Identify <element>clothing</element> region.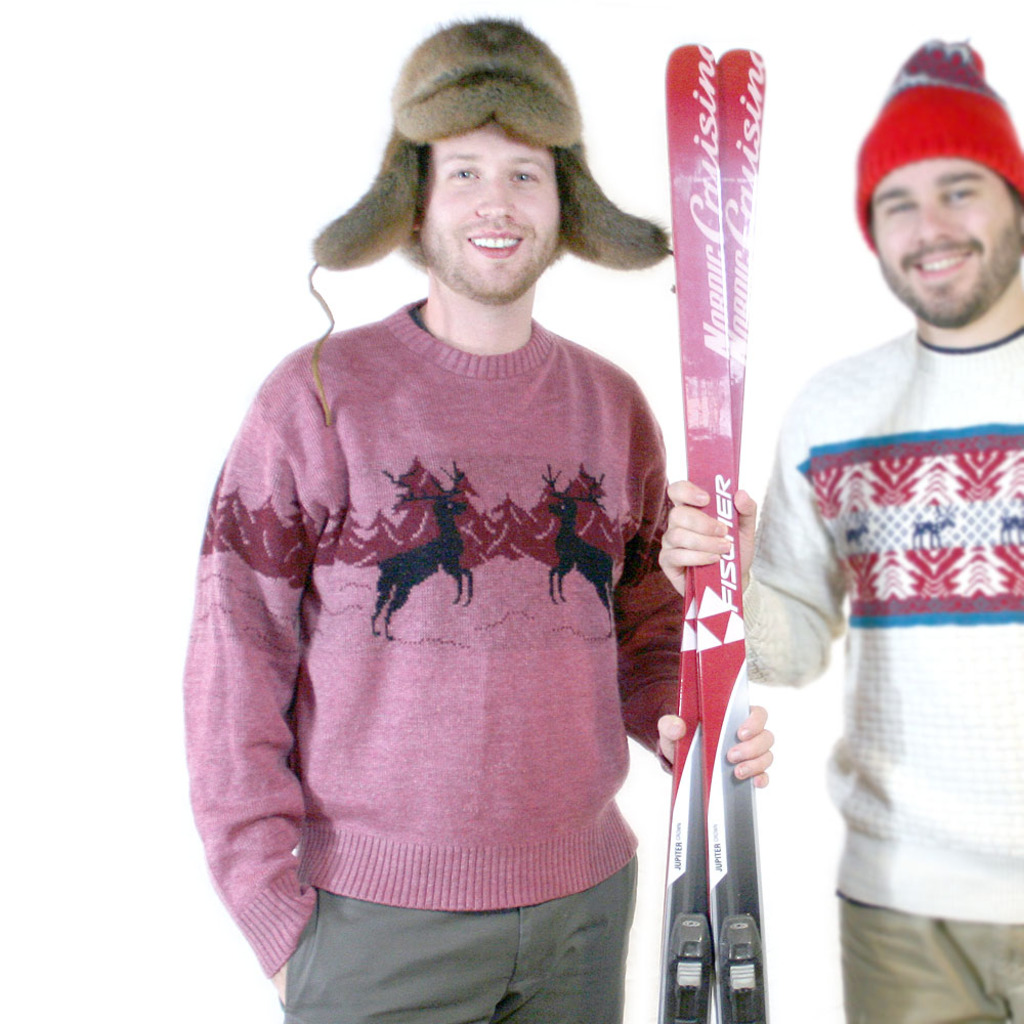
Region: {"x1": 232, "y1": 274, "x2": 683, "y2": 973}.
